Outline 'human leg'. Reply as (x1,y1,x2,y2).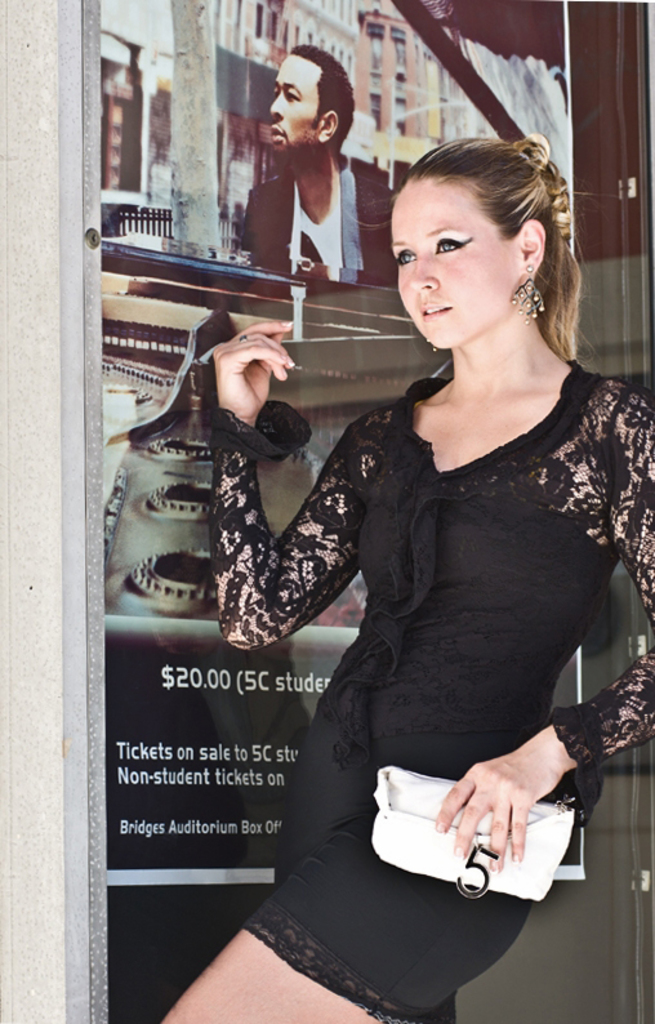
(268,752,376,876).
